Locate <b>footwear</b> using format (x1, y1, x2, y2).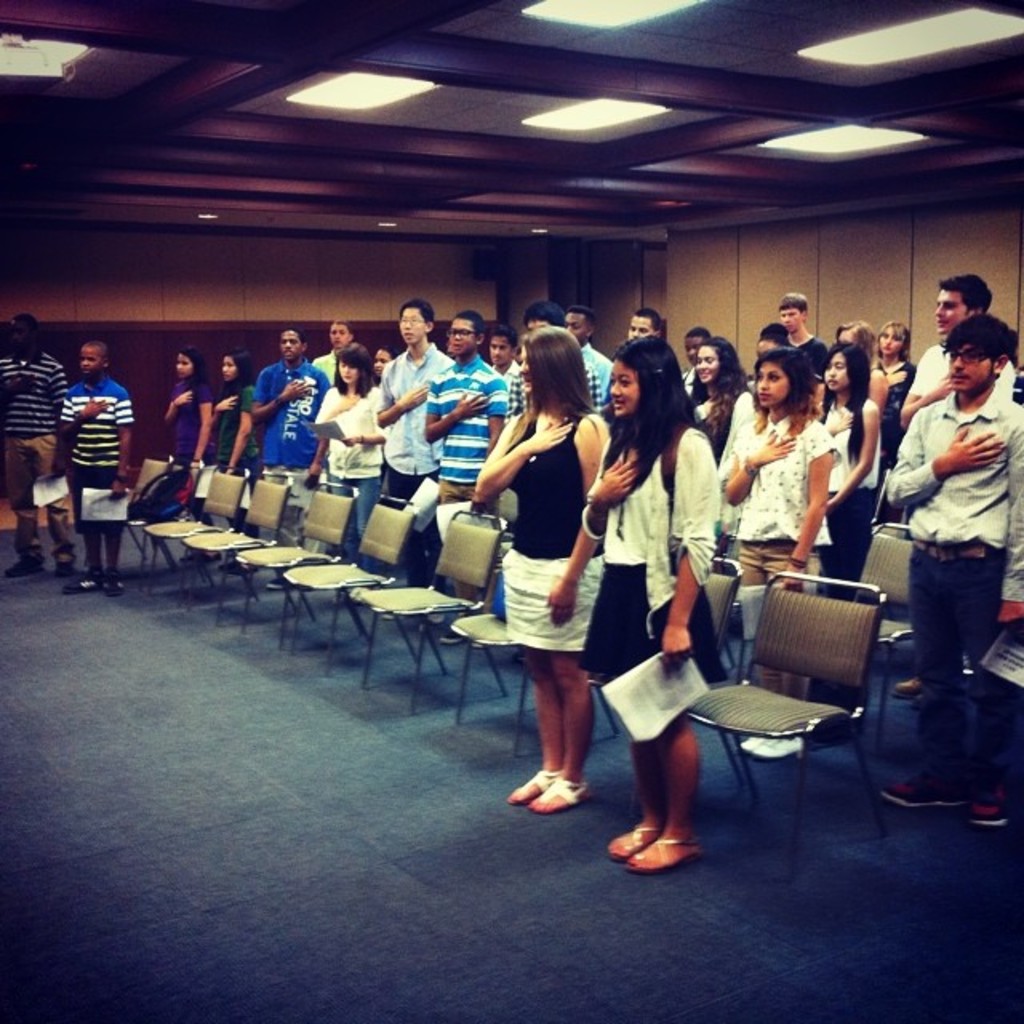
(734, 736, 760, 757).
